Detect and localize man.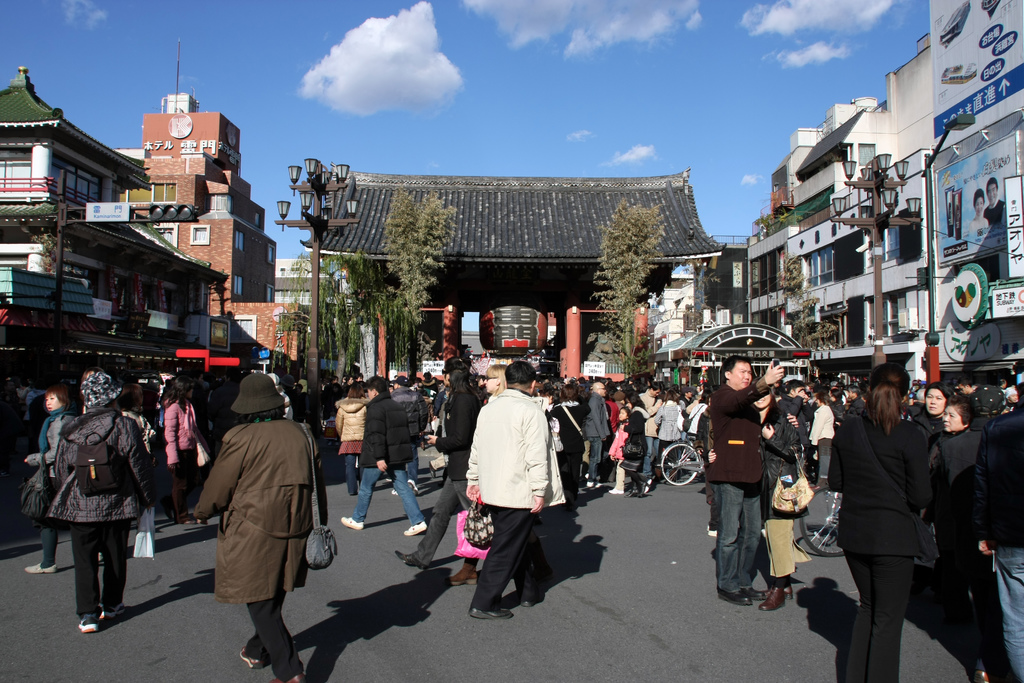
Localized at (left=586, top=378, right=614, bottom=486).
